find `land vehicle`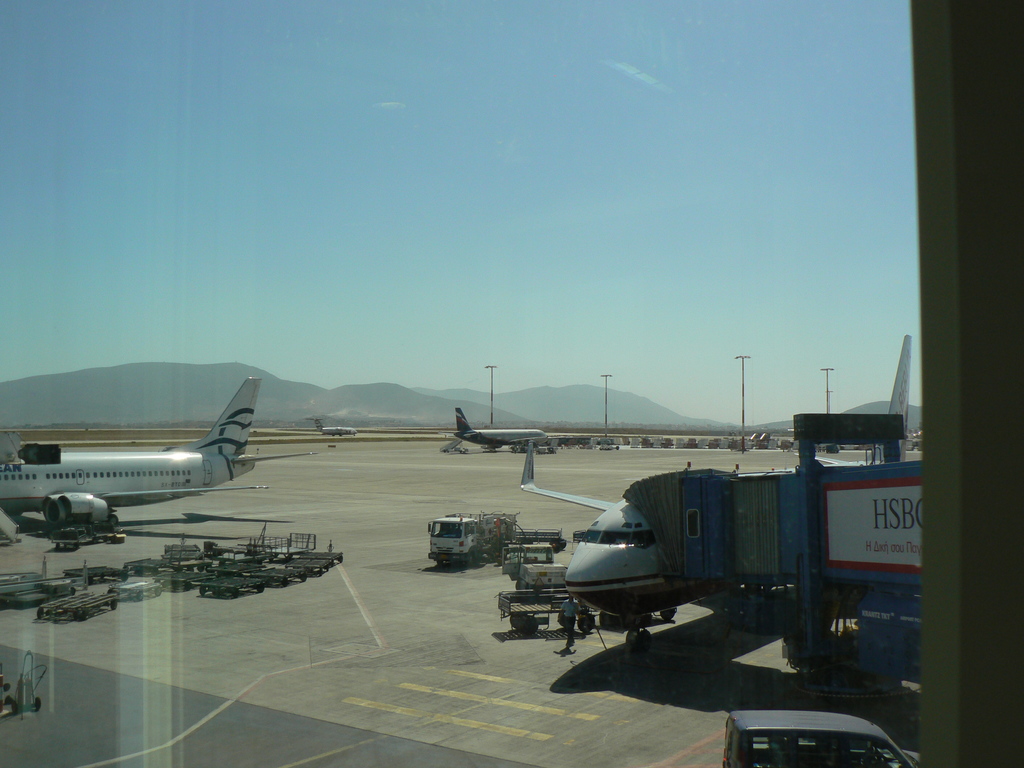
(left=0, top=379, right=317, bottom=529)
